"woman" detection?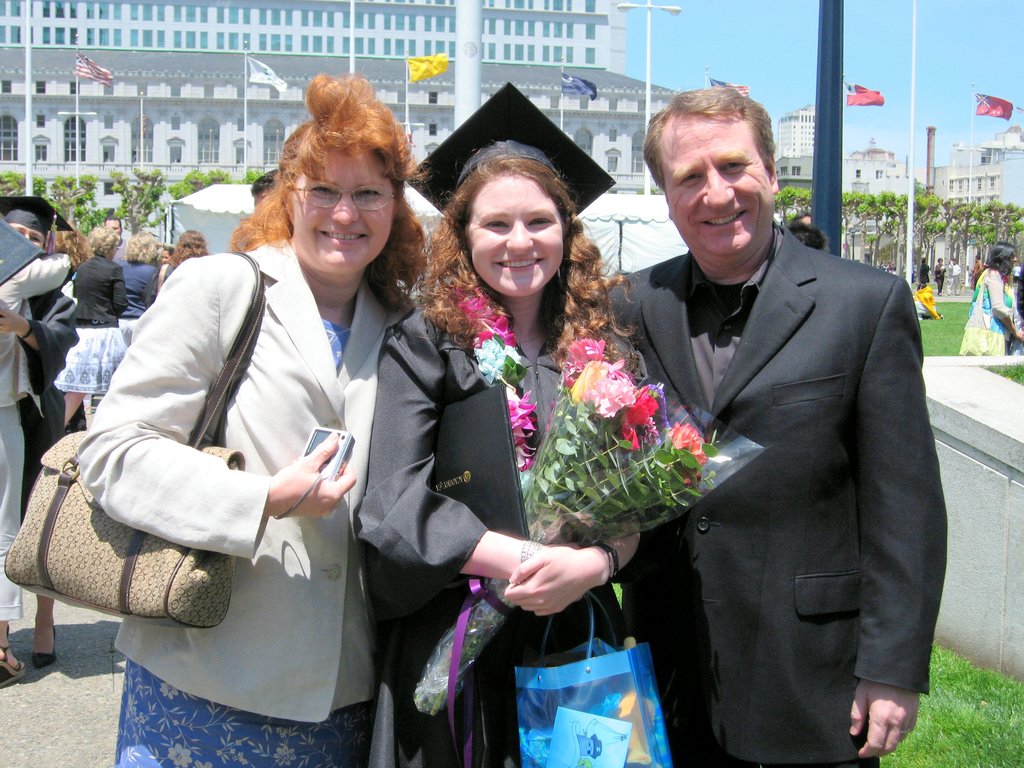
77:73:429:767
